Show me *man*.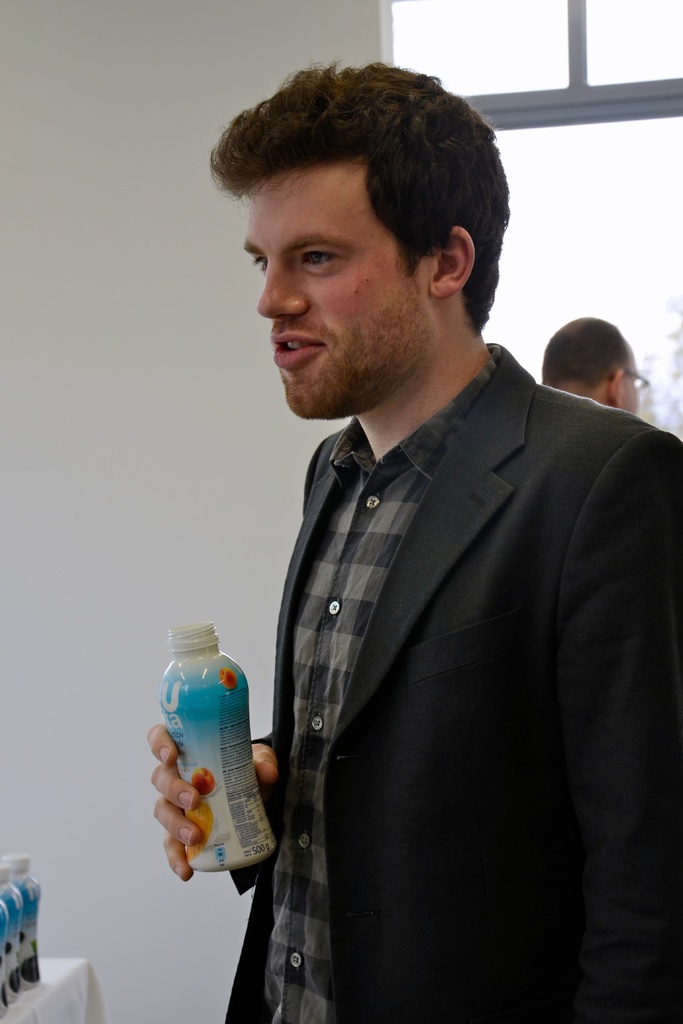
*man* is here: crop(173, 66, 670, 1002).
